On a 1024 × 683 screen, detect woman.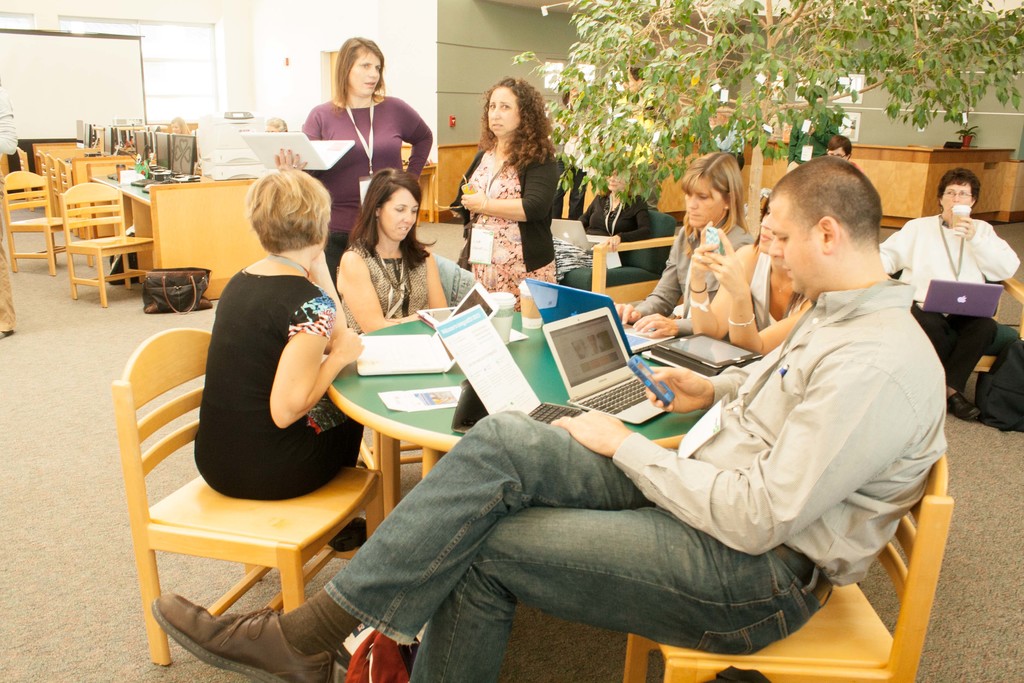
detection(452, 81, 573, 272).
